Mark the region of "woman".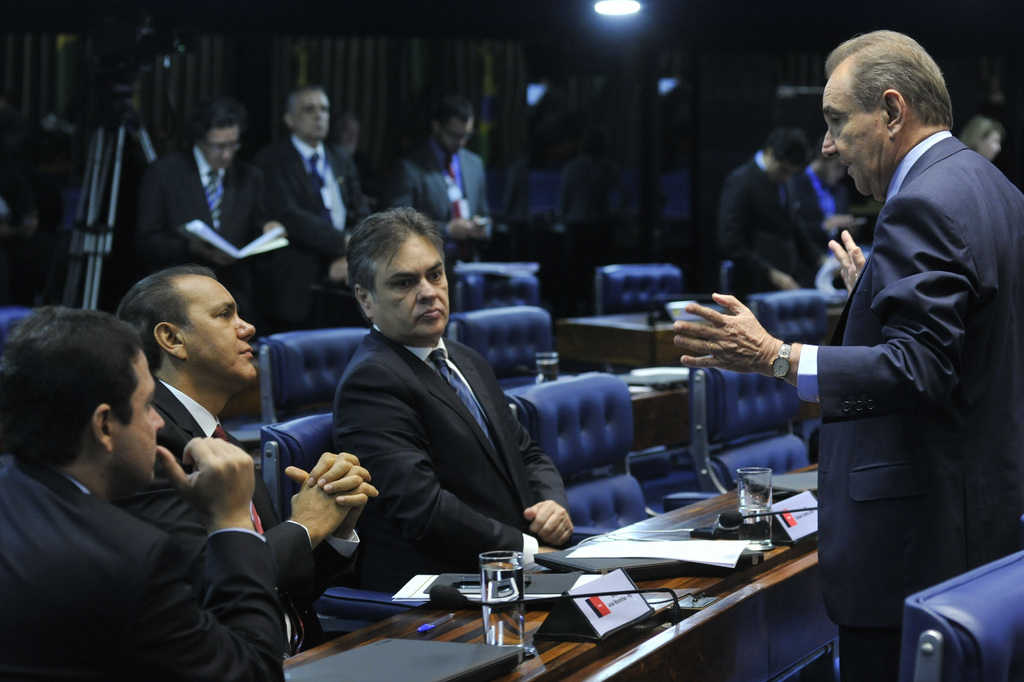
Region: <box>958,114,1002,161</box>.
